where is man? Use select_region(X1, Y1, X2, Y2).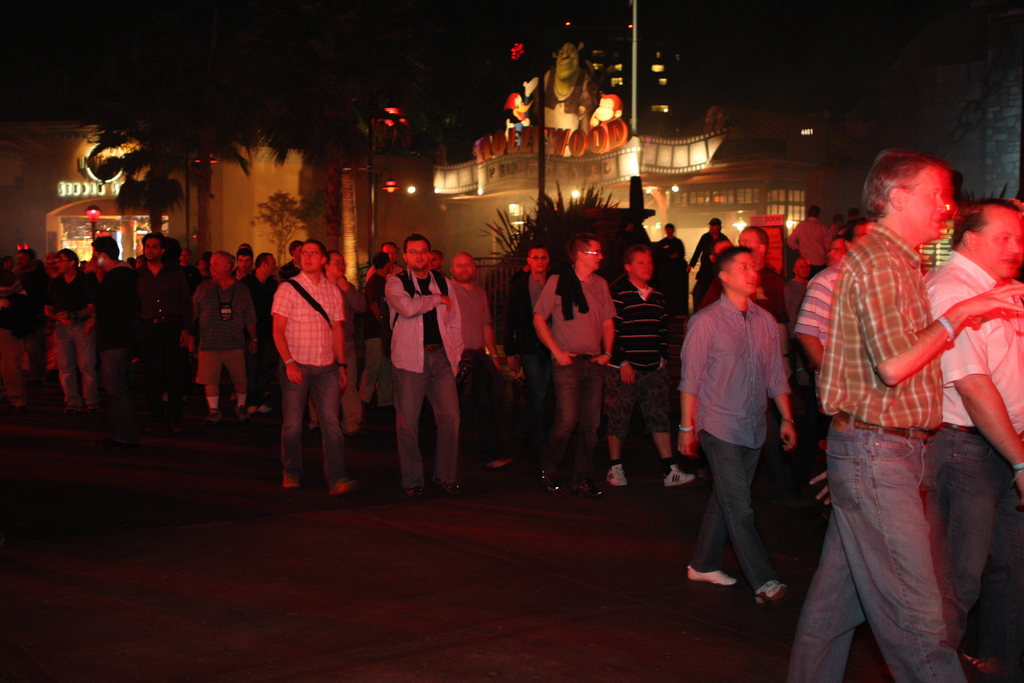
select_region(695, 218, 724, 272).
